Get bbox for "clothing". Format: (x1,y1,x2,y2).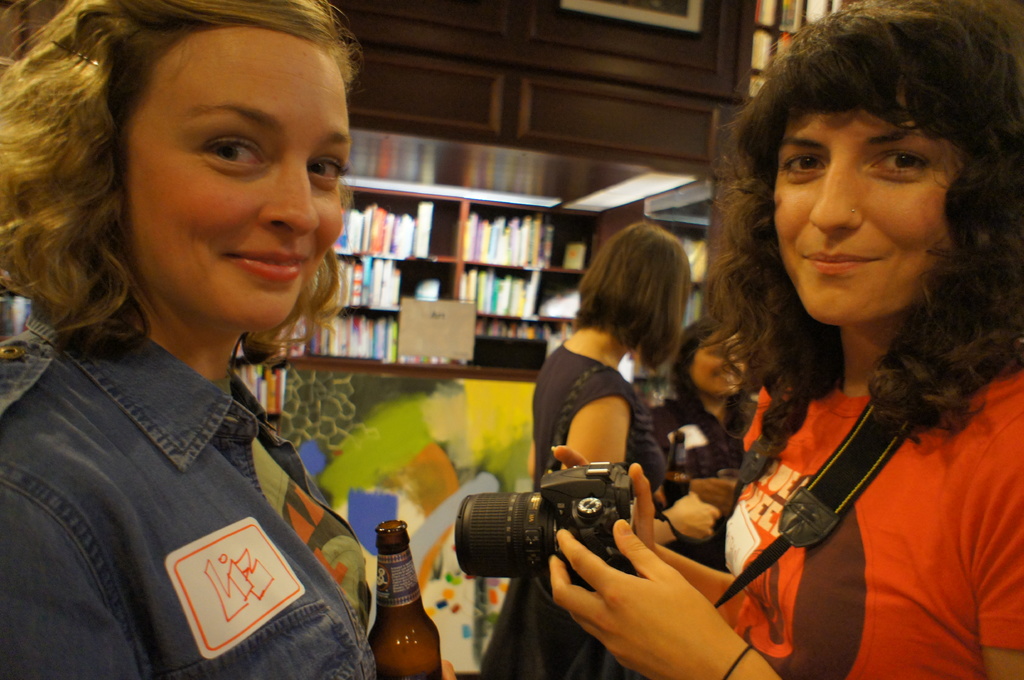
(12,289,377,673).
